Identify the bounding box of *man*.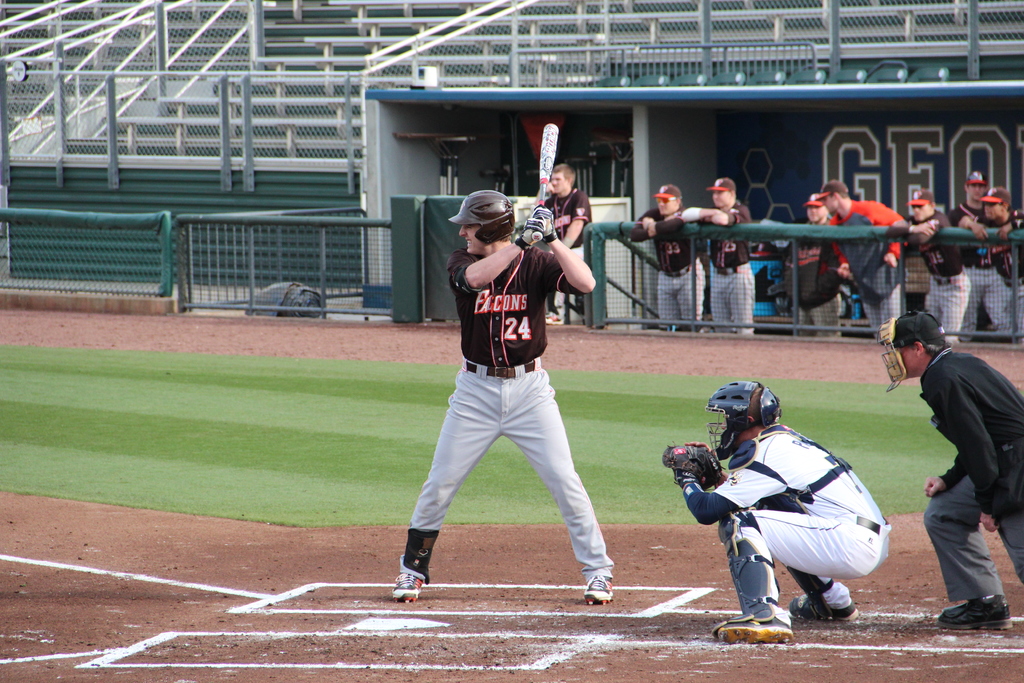
{"left": 906, "top": 188, "right": 972, "bottom": 341}.
